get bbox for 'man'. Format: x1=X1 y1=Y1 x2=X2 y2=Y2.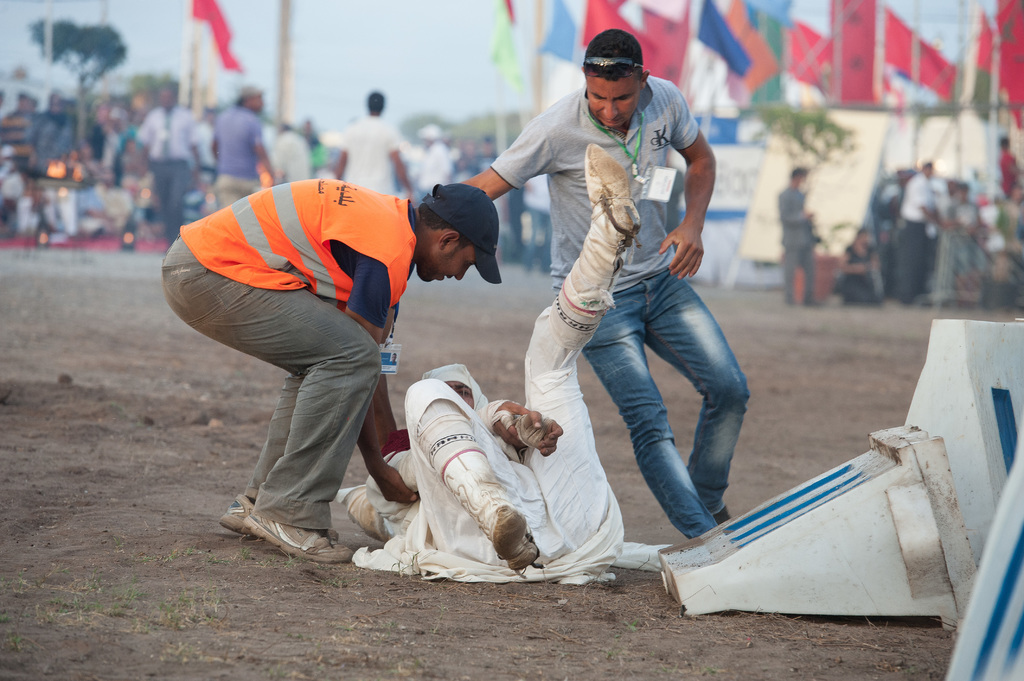
x1=326 y1=84 x2=420 y2=195.
